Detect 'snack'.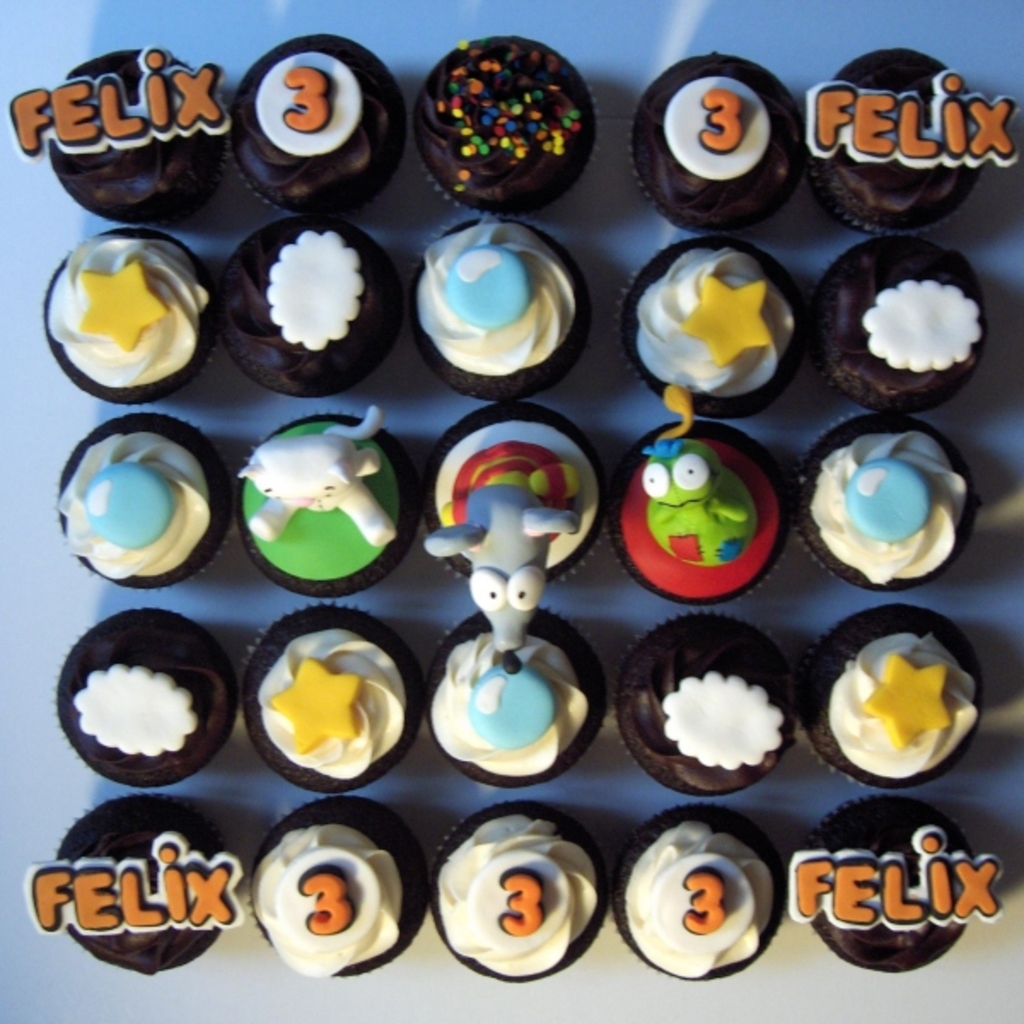
Detected at detection(408, 222, 585, 399).
